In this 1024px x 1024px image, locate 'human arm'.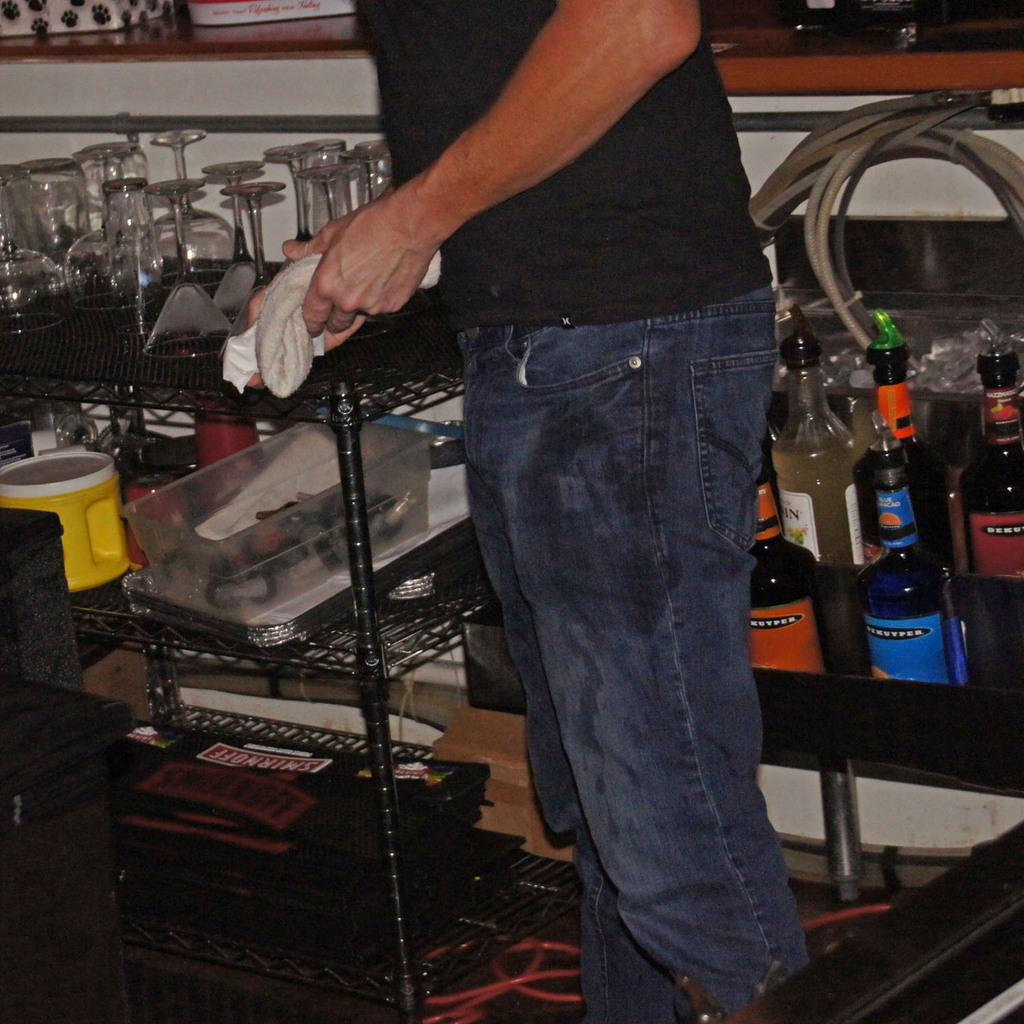
Bounding box: x1=312 y1=0 x2=679 y2=300.
